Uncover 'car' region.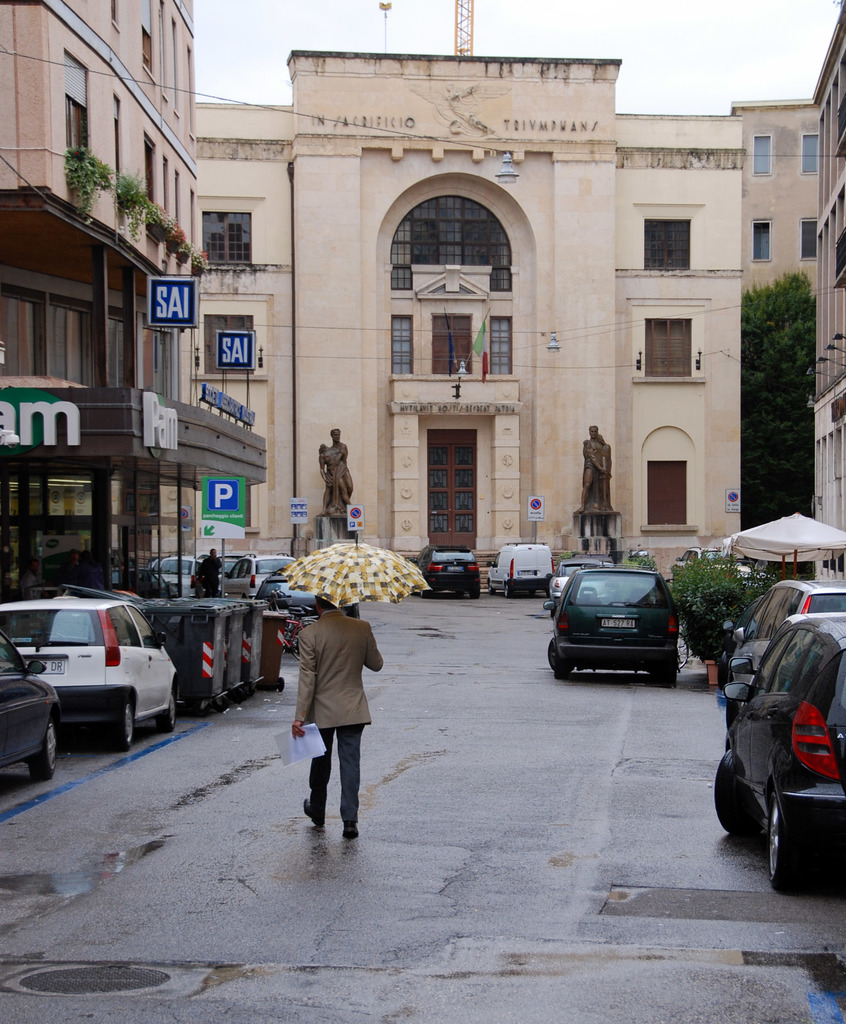
Uncovered: <bbox>0, 633, 62, 783</bbox>.
